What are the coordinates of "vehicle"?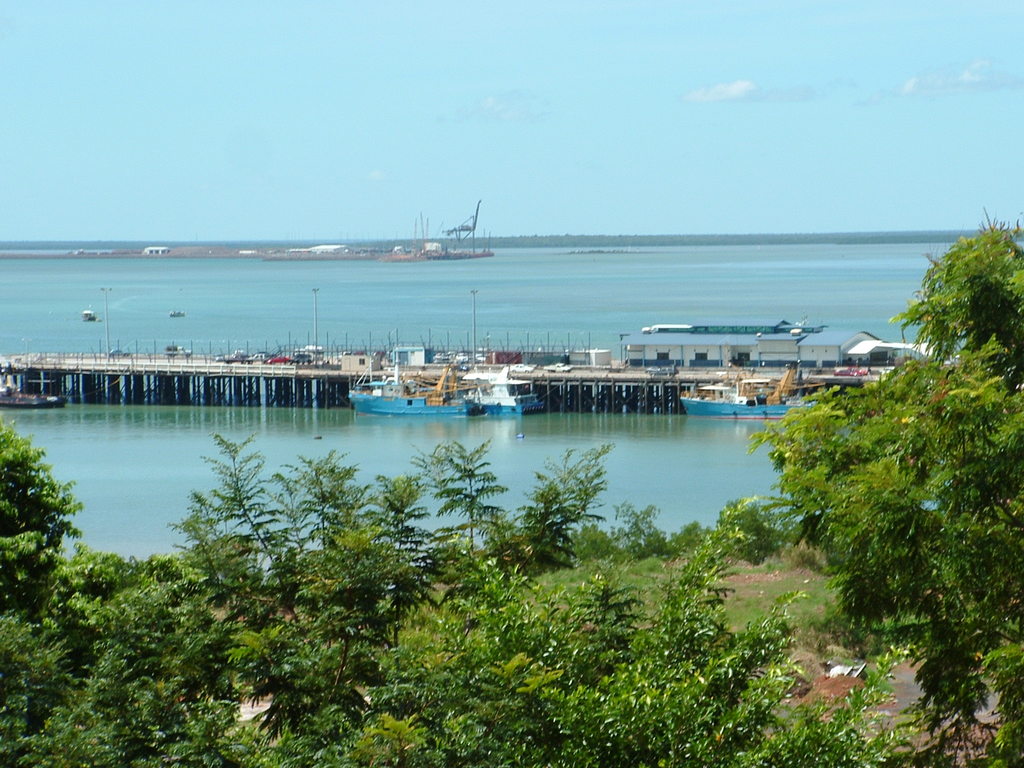
x1=108 y1=348 x2=130 y2=358.
